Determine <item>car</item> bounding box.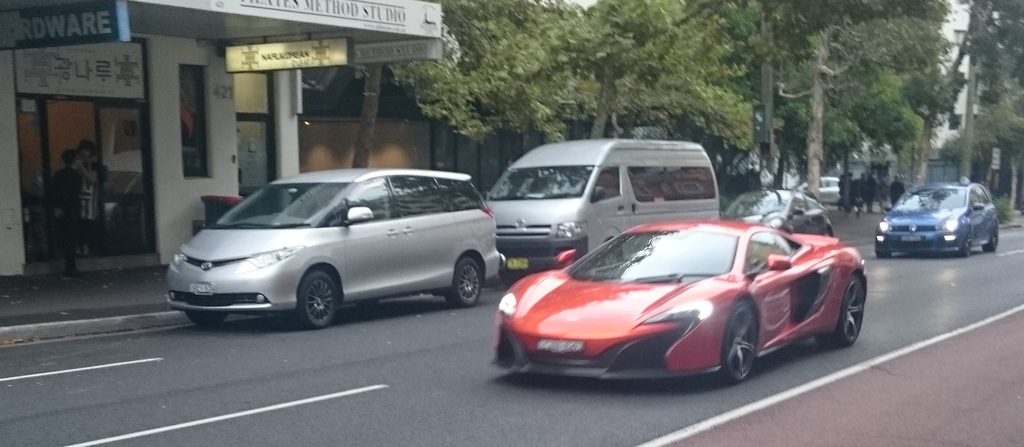
Determined: [x1=872, y1=175, x2=1000, y2=257].
